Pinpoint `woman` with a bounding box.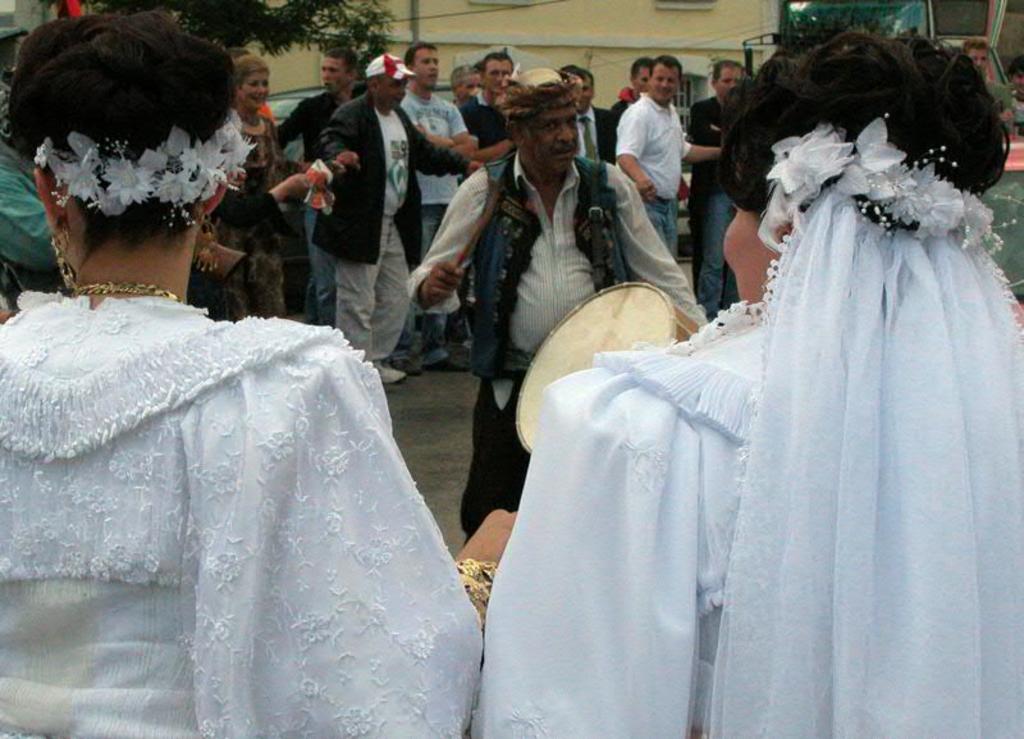
<box>508,37,993,706</box>.
